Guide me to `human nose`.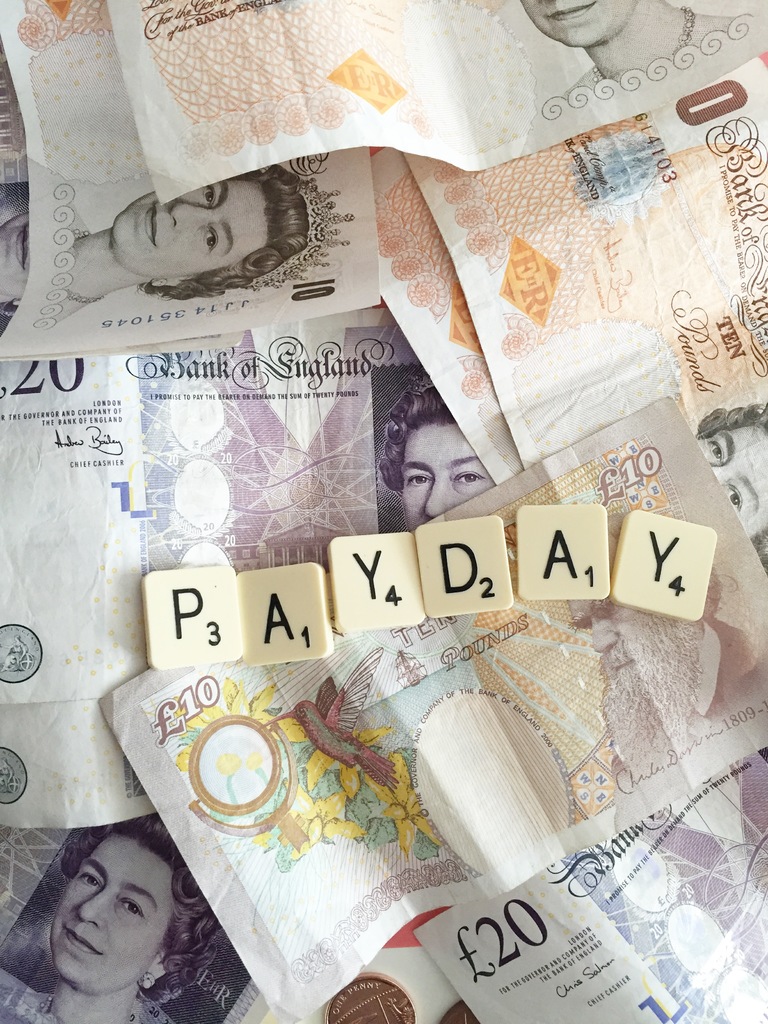
Guidance: region(77, 893, 110, 930).
